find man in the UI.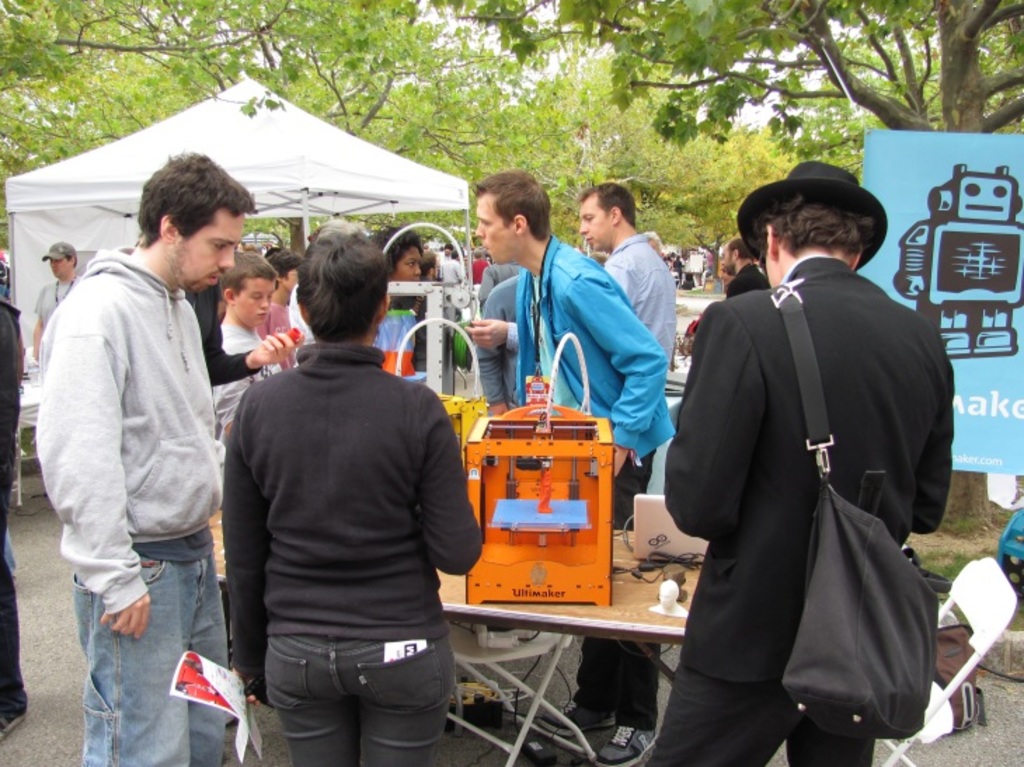
UI element at bbox=[571, 175, 683, 395].
